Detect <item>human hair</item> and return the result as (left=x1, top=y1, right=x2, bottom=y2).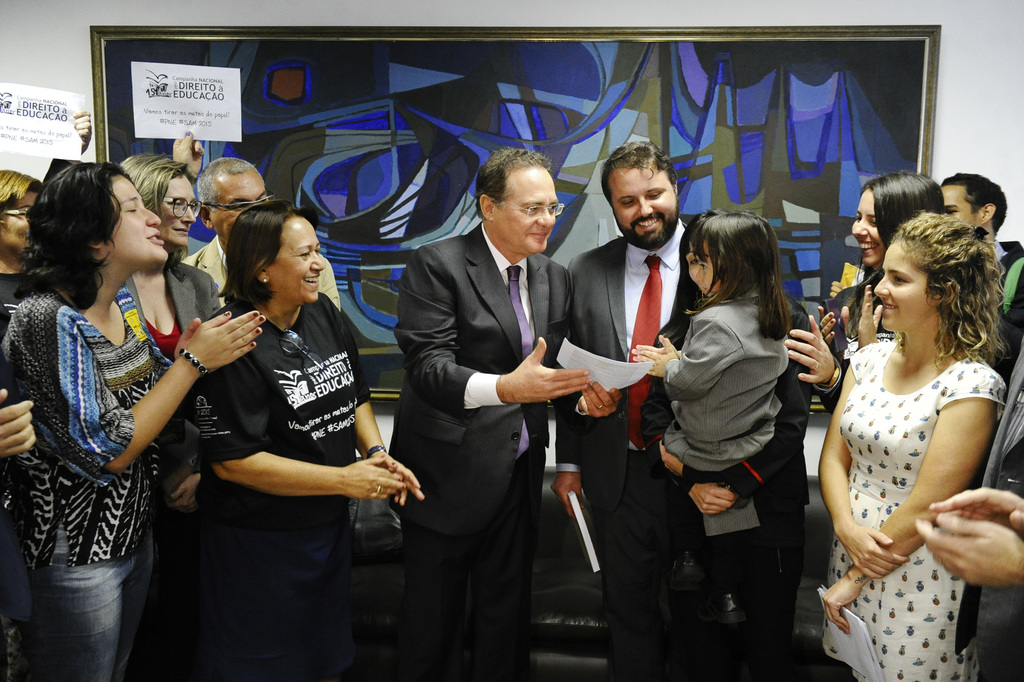
(left=665, top=211, right=717, bottom=326).
